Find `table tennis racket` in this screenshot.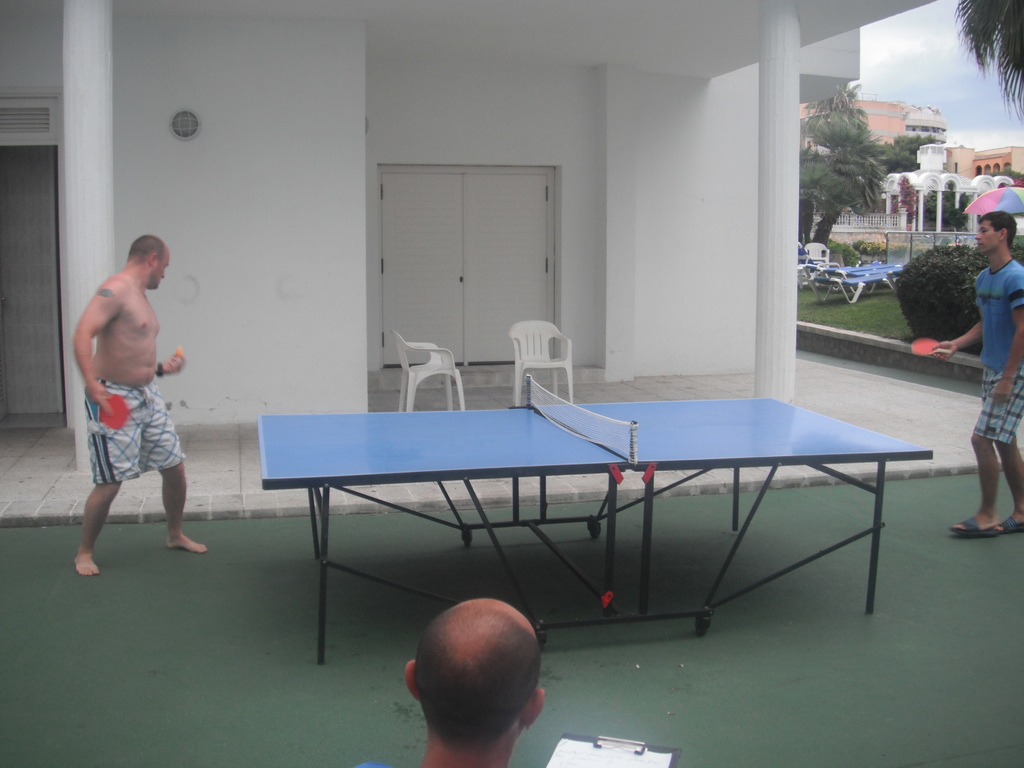
The bounding box for `table tennis racket` is pyautogui.locateOnScreen(100, 398, 131, 428).
